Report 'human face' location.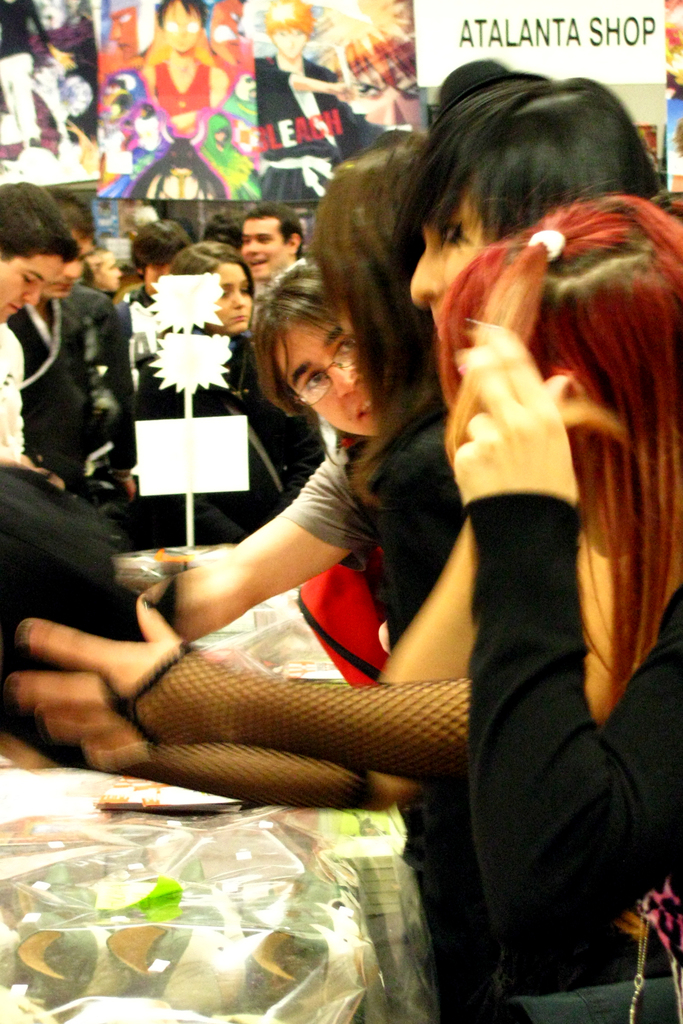
Report: (x1=278, y1=314, x2=384, y2=437).
